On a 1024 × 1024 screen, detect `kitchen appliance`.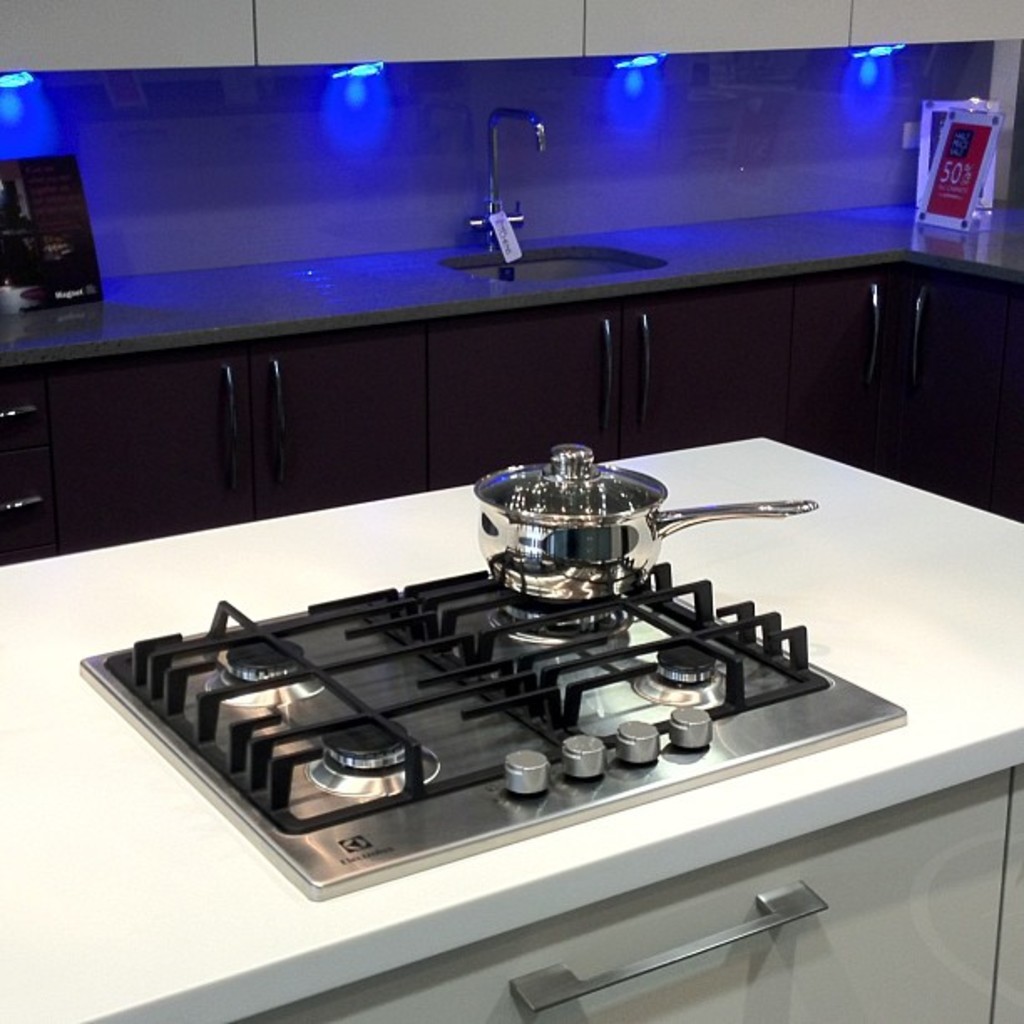
box(70, 514, 914, 902).
